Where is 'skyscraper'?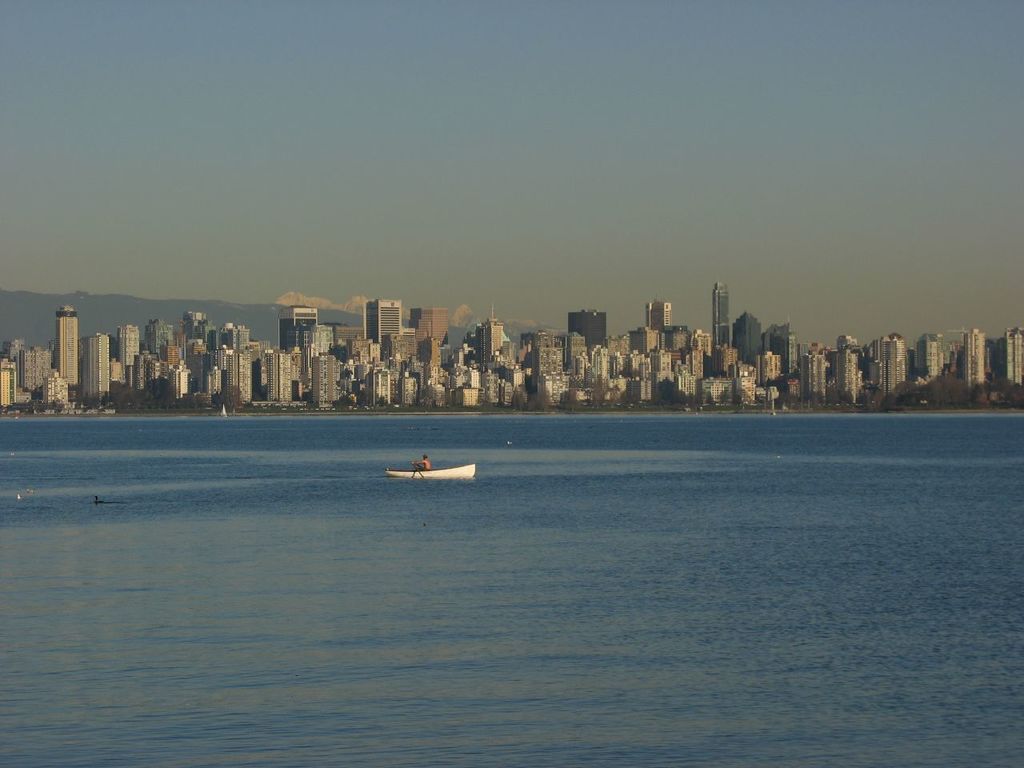
pyautogui.locateOnScreen(261, 346, 298, 407).
